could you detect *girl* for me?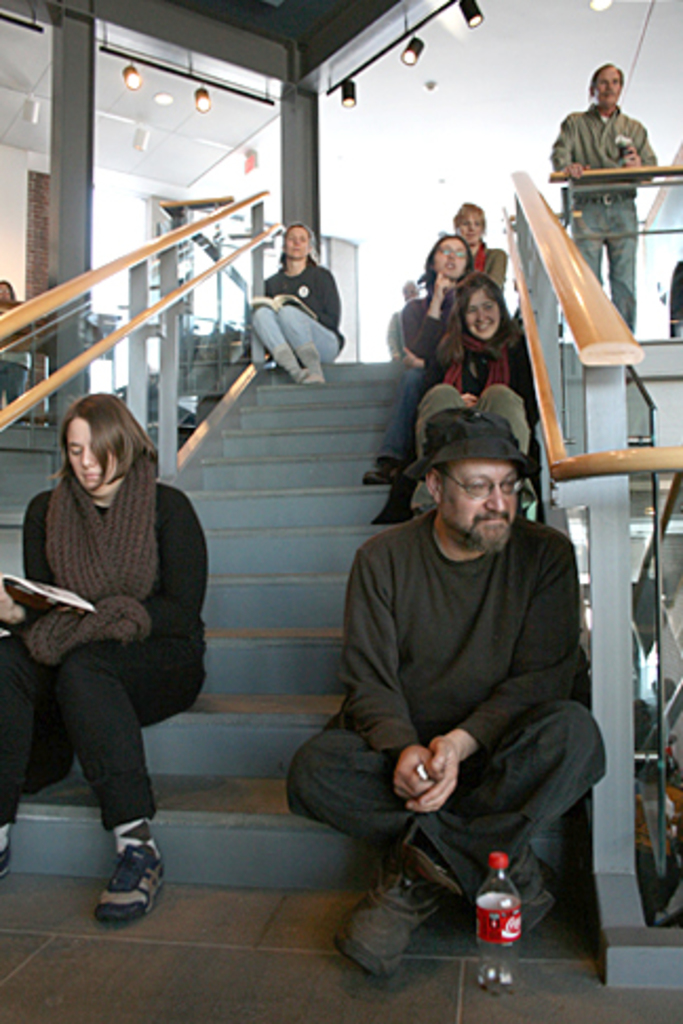
Detection result: bbox=[247, 219, 350, 386].
